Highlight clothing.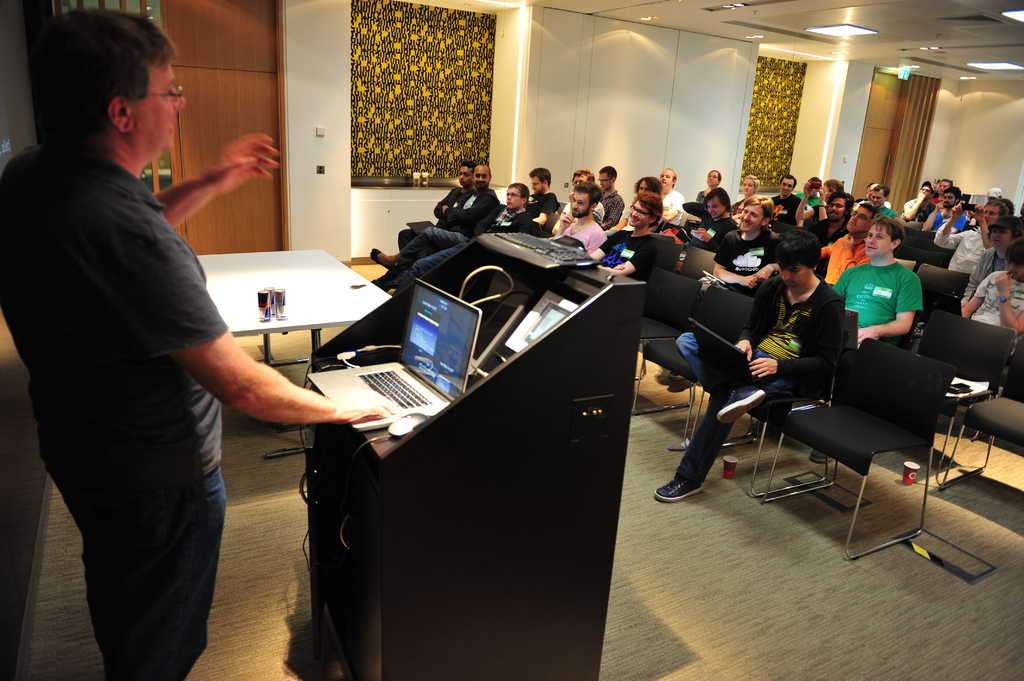
Highlighted region: detection(932, 211, 966, 235).
